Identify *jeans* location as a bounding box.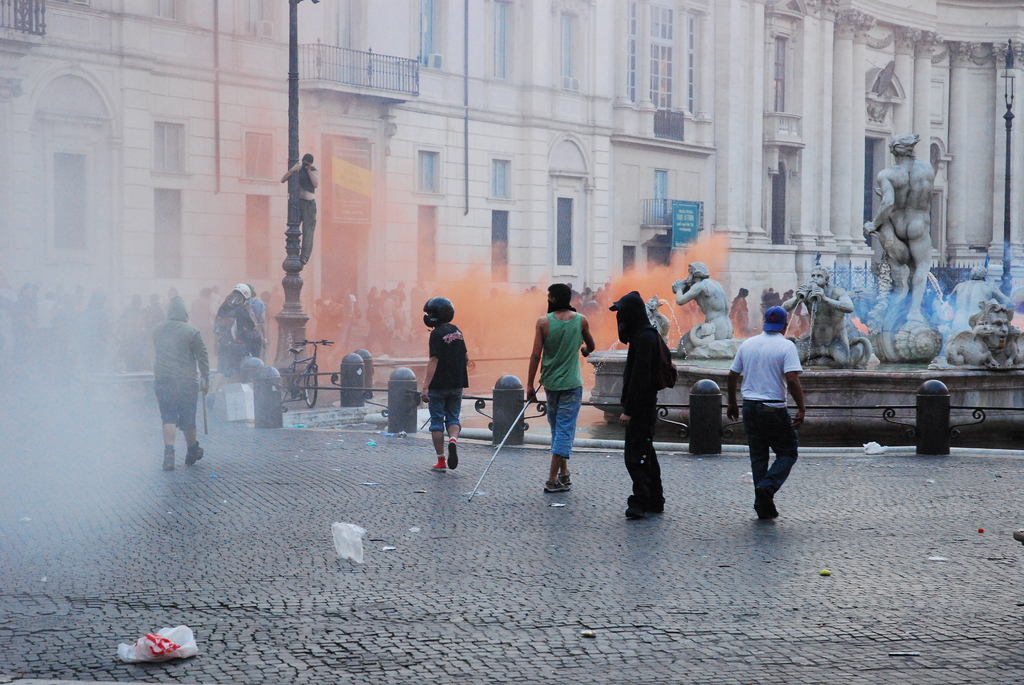
l=429, t=388, r=461, b=430.
